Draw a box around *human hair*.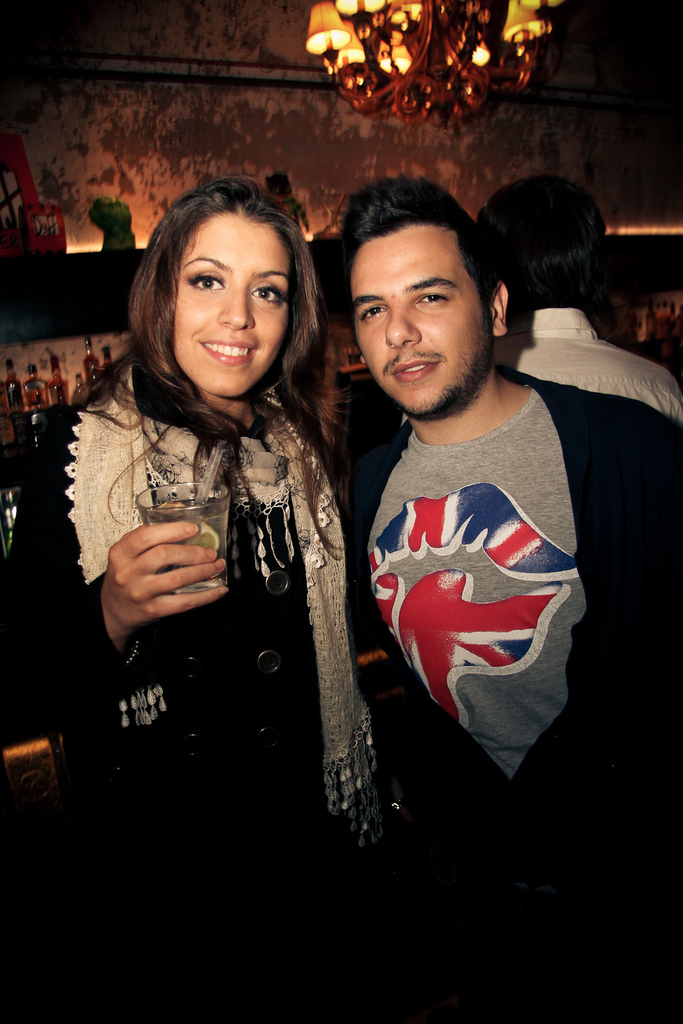
bbox=[325, 177, 503, 340].
